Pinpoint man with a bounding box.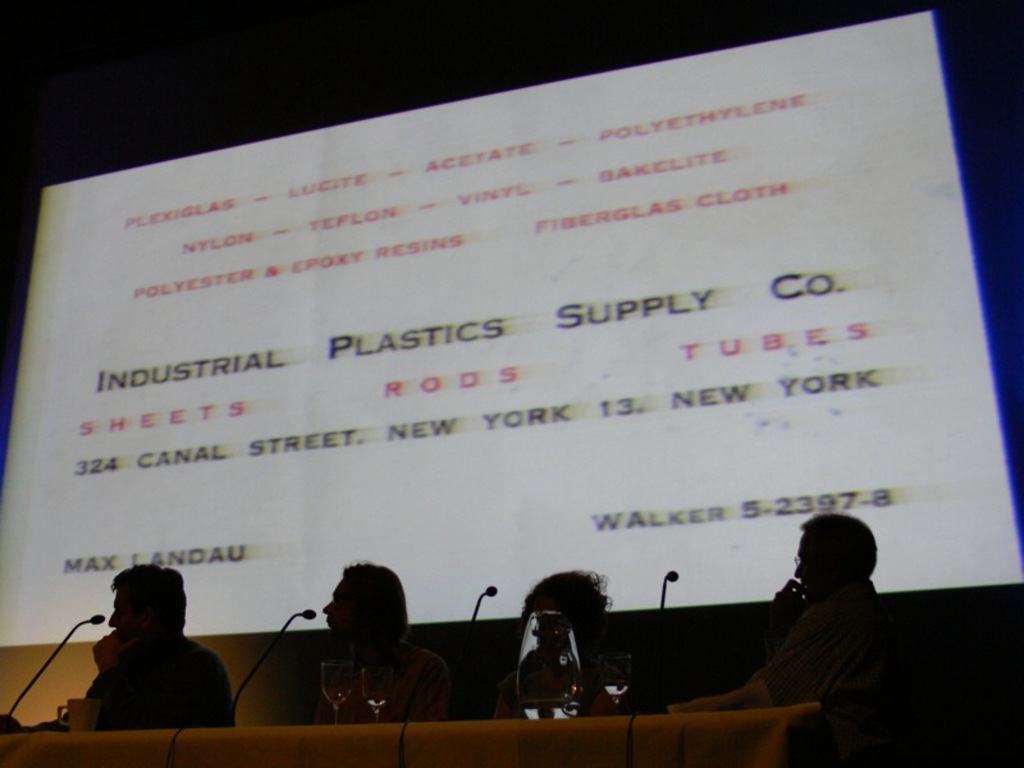
316:558:449:722.
